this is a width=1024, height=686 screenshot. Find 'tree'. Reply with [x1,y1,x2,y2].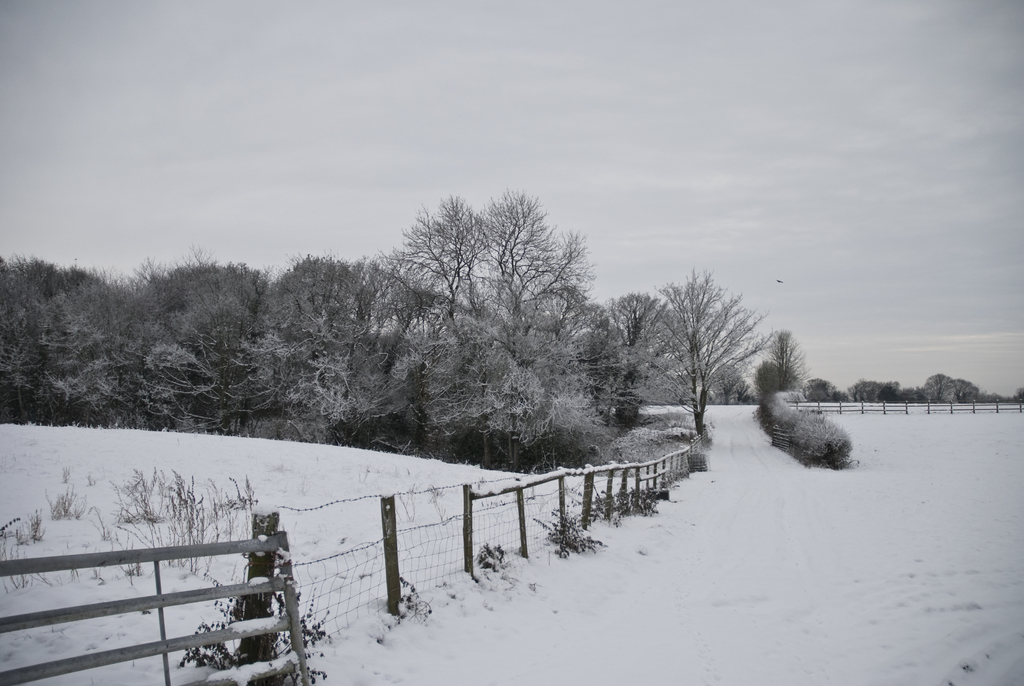
[3,256,47,388].
